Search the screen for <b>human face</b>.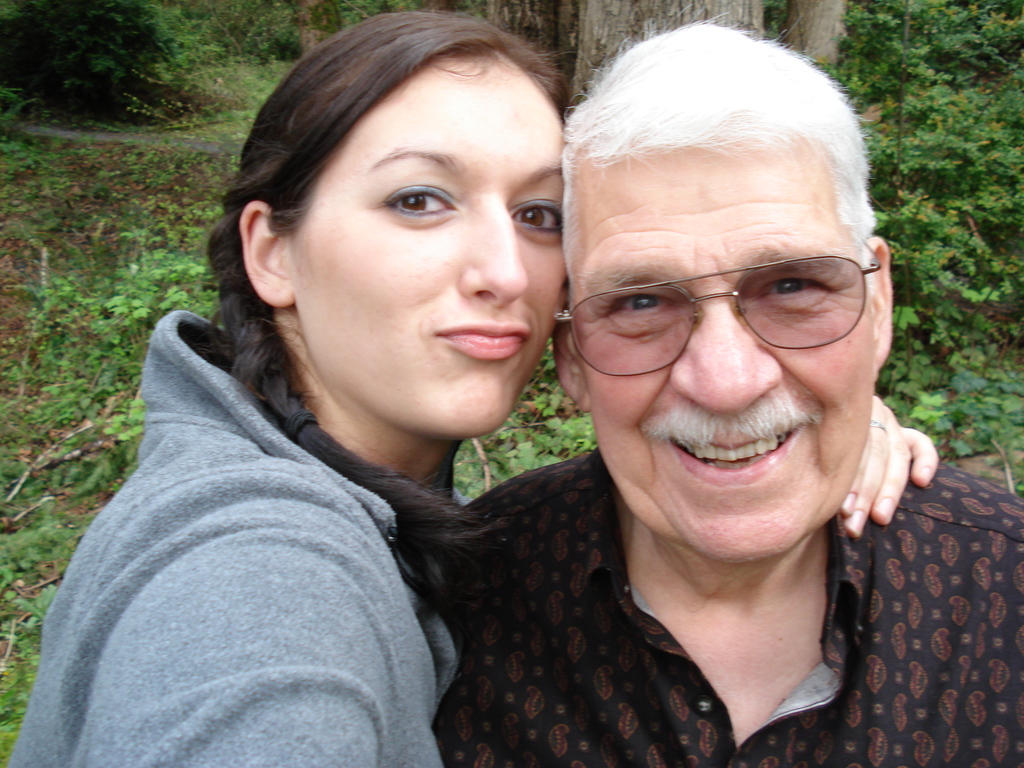
Found at (left=292, top=69, right=561, bottom=436).
